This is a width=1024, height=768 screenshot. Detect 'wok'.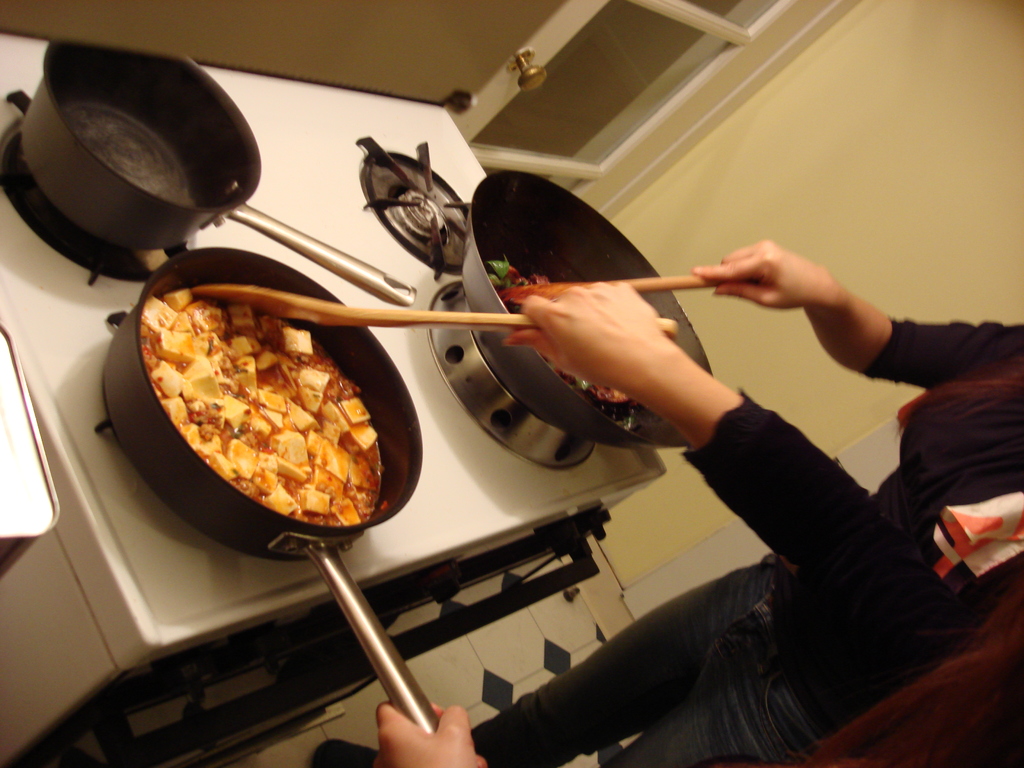
Rect(22, 38, 426, 303).
